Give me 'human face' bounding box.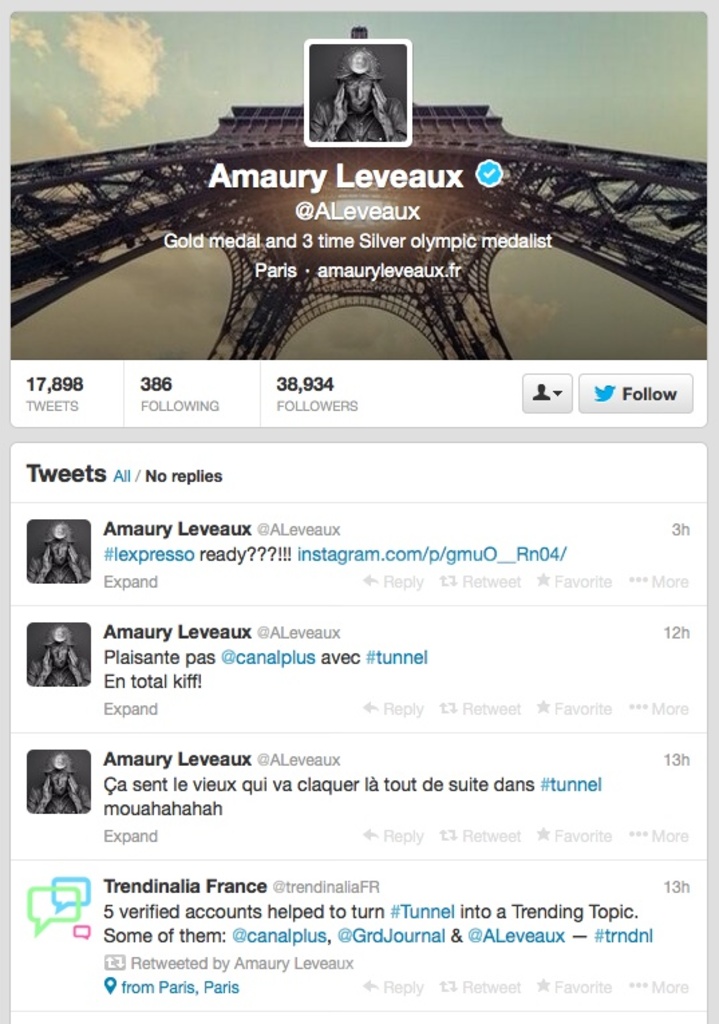
crop(50, 538, 68, 565).
